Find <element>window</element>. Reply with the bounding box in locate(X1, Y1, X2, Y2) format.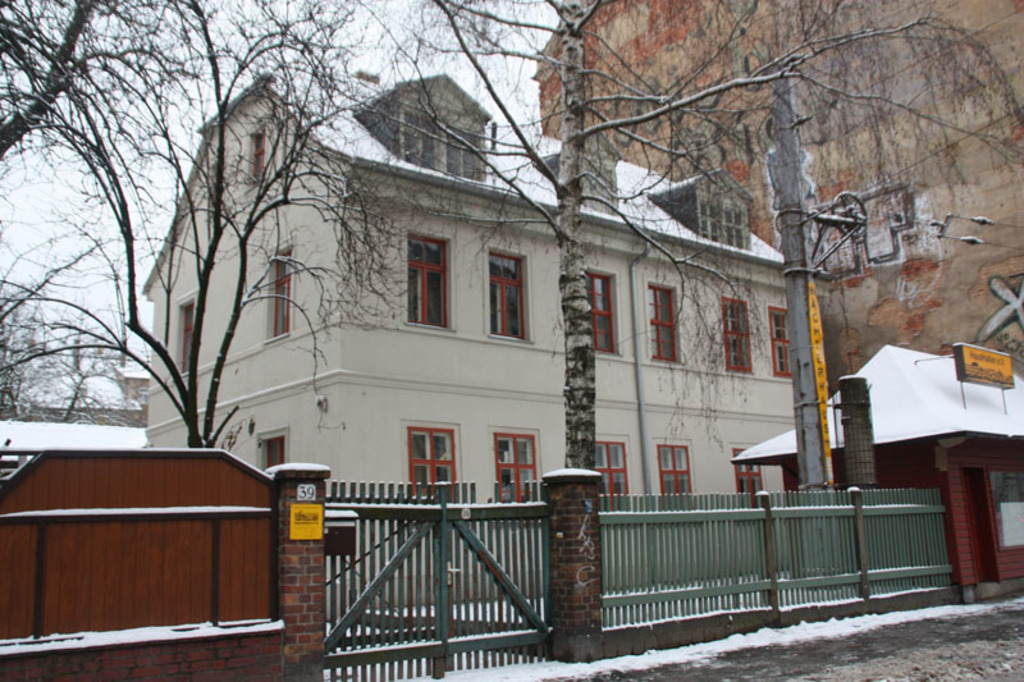
locate(696, 189, 750, 250).
